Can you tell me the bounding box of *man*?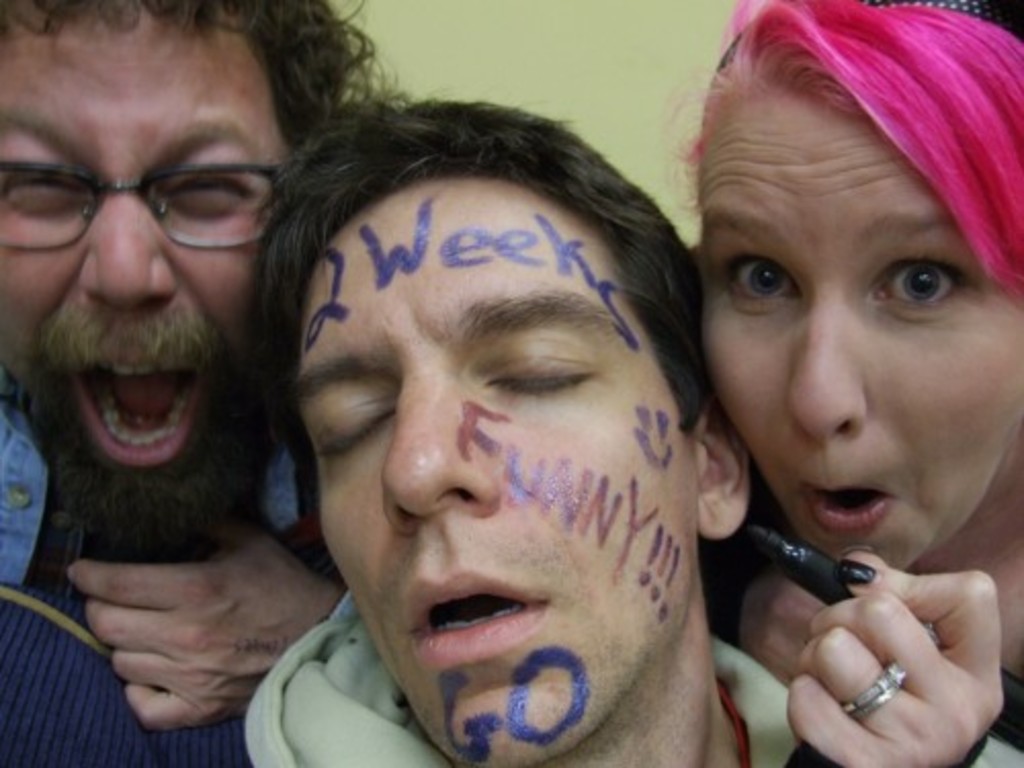
detection(0, 0, 412, 729).
